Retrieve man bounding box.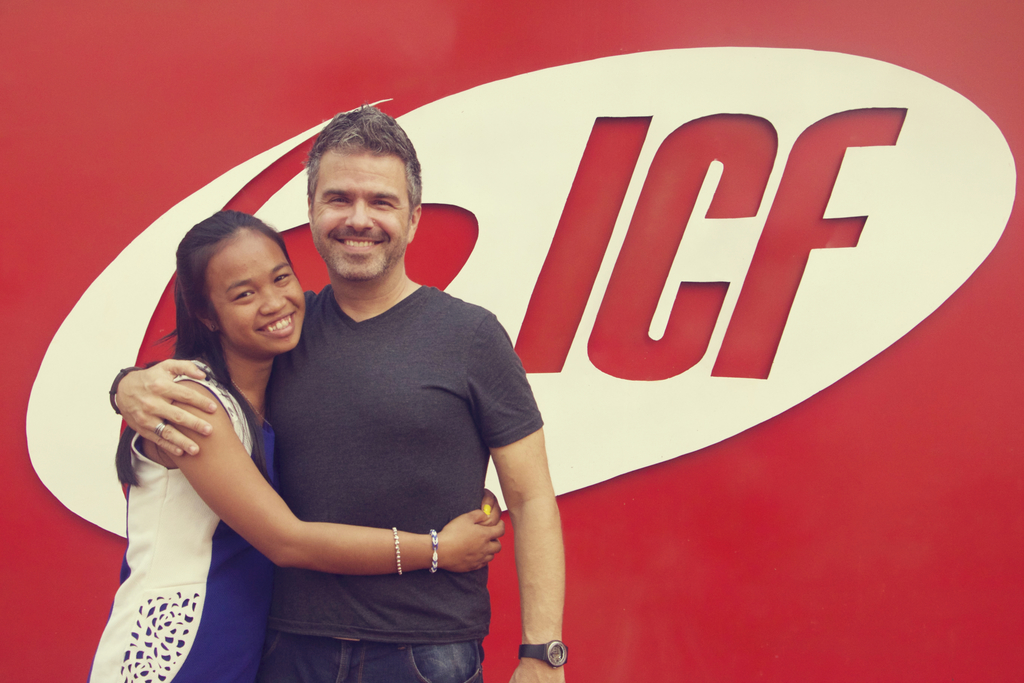
Bounding box: x1=152 y1=136 x2=556 y2=677.
